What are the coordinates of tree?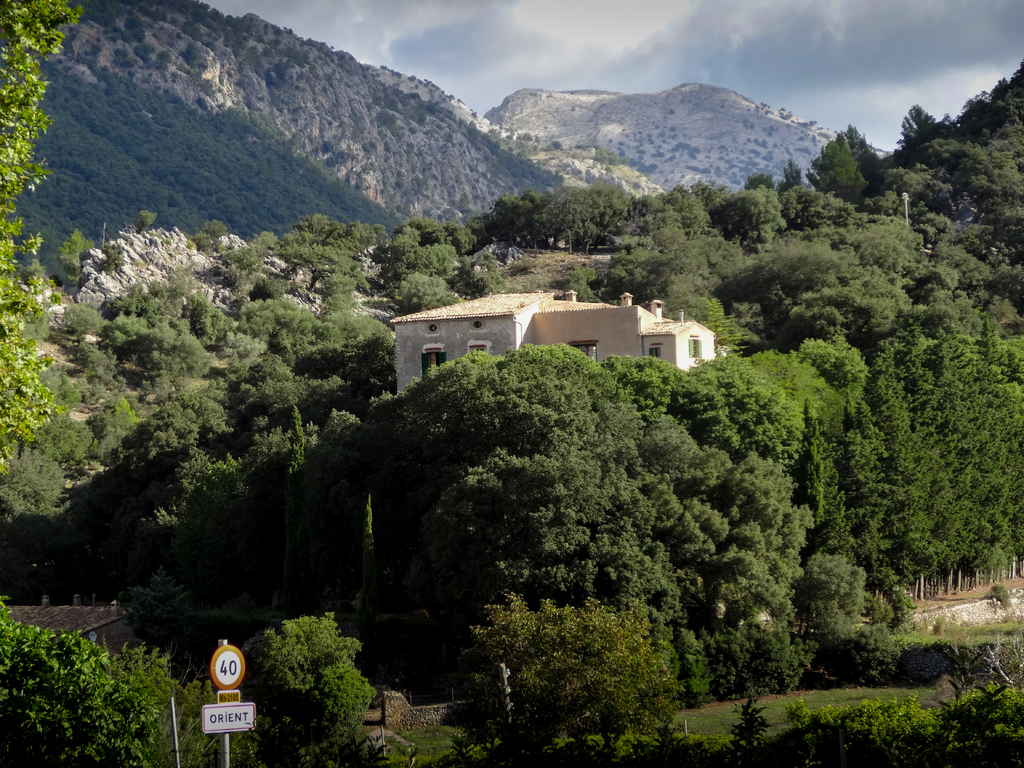
[x1=786, y1=397, x2=826, y2=524].
